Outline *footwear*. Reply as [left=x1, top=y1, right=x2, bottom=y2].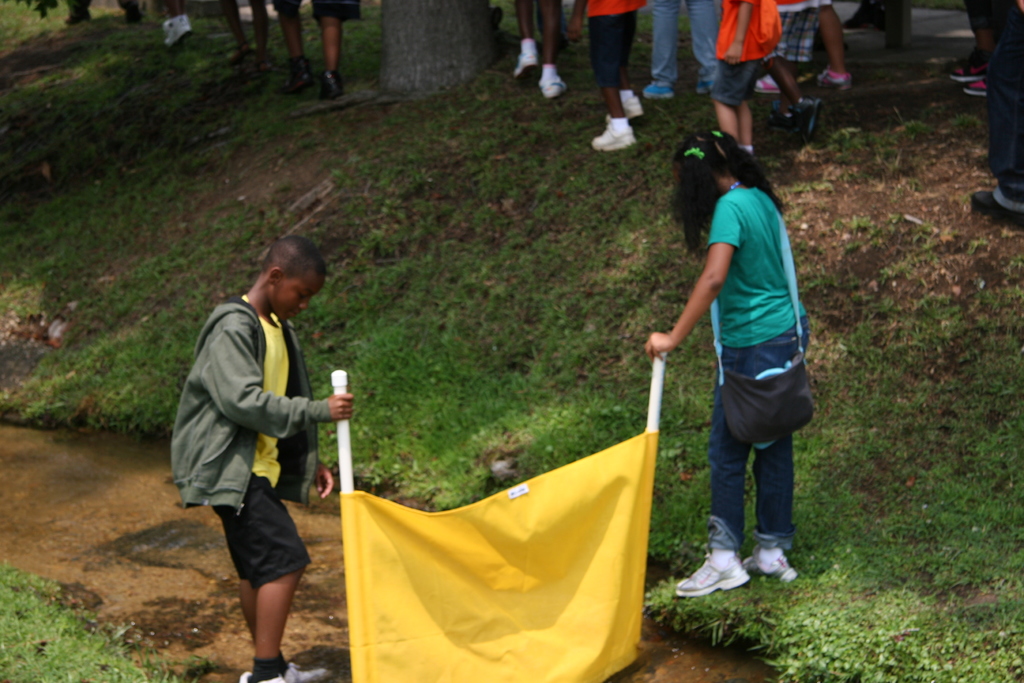
[left=955, top=60, right=982, bottom=86].
